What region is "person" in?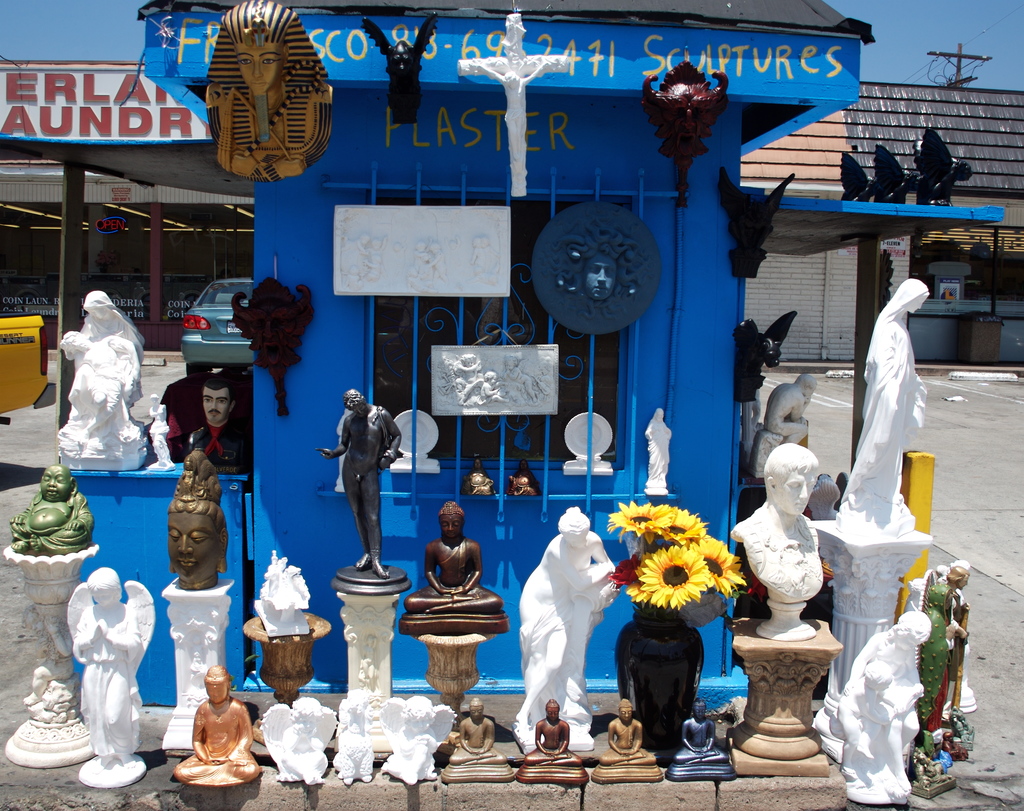
{"left": 358, "top": 232, "right": 387, "bottom": 278}.
